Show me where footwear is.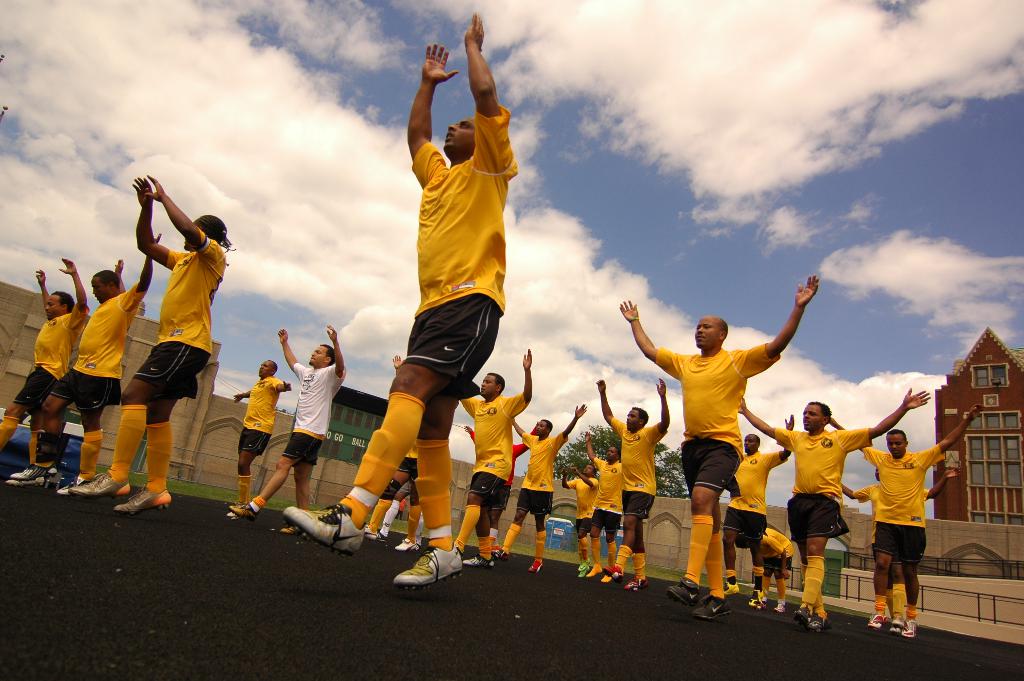
footwear is at bbox=[868, 614, 890, 632].
